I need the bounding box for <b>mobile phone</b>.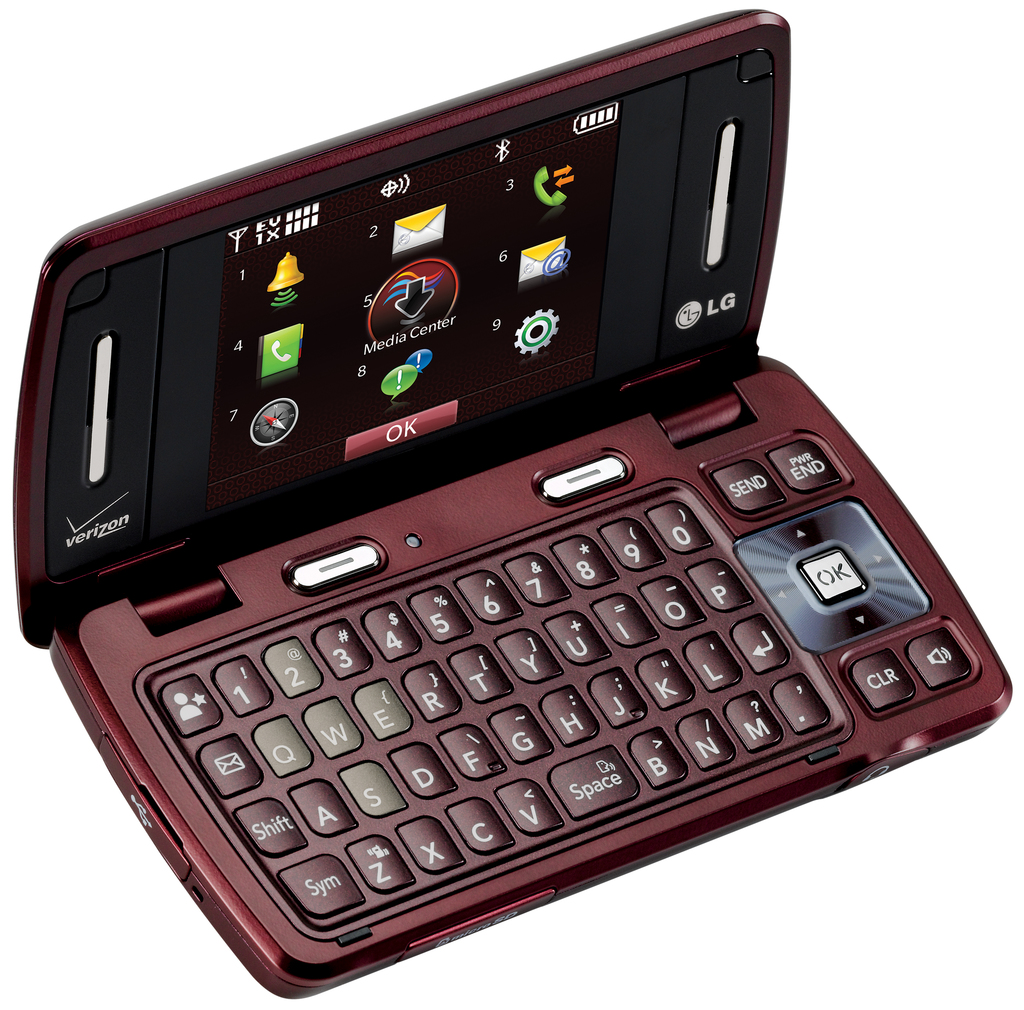
Here it is: <bbox>4, 100, 1018, 982</bbox>.
